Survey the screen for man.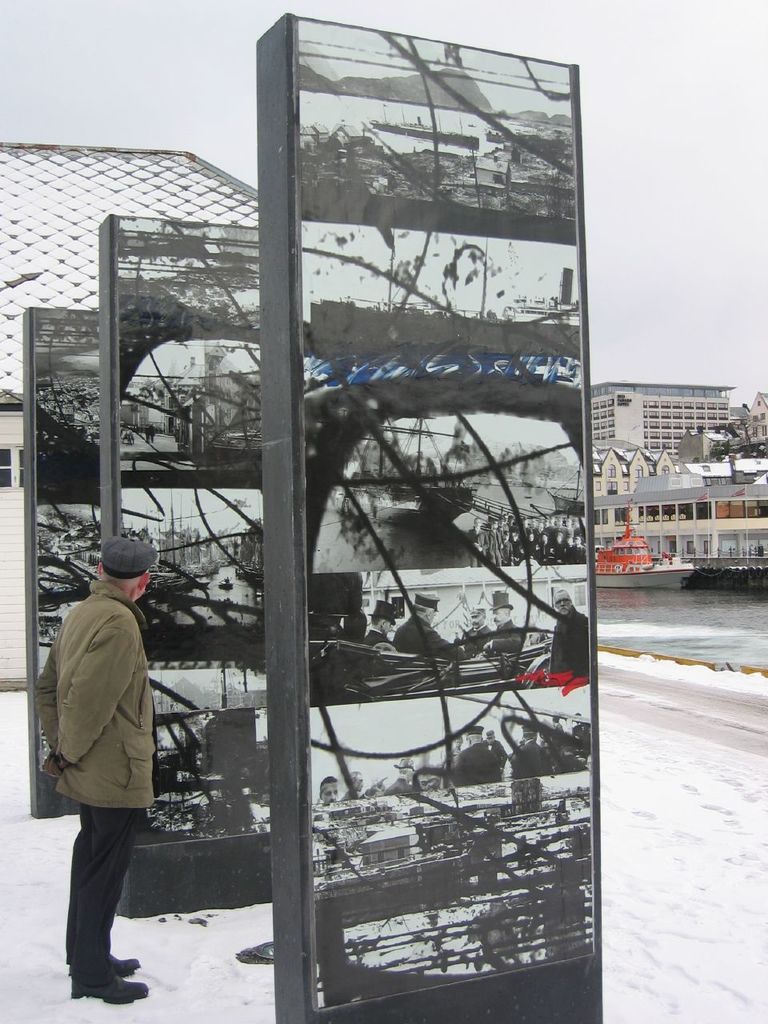
Survey found: box=[345, 769, 364, 801].
